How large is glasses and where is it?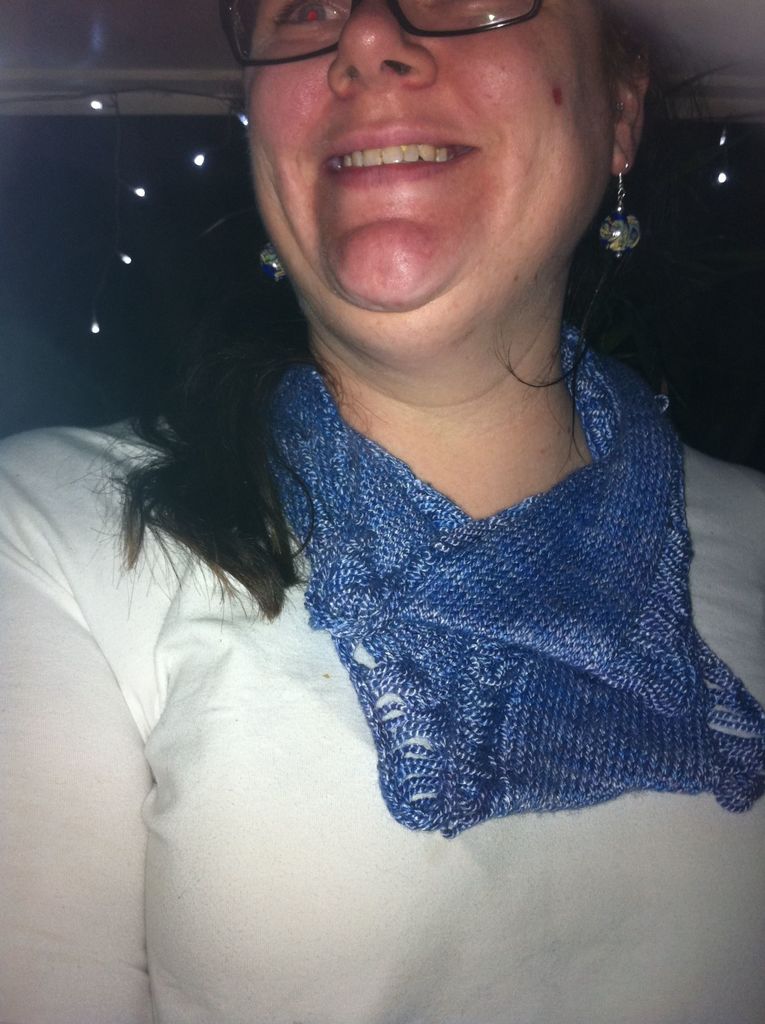
Bounding box: 214:0:549:74.
